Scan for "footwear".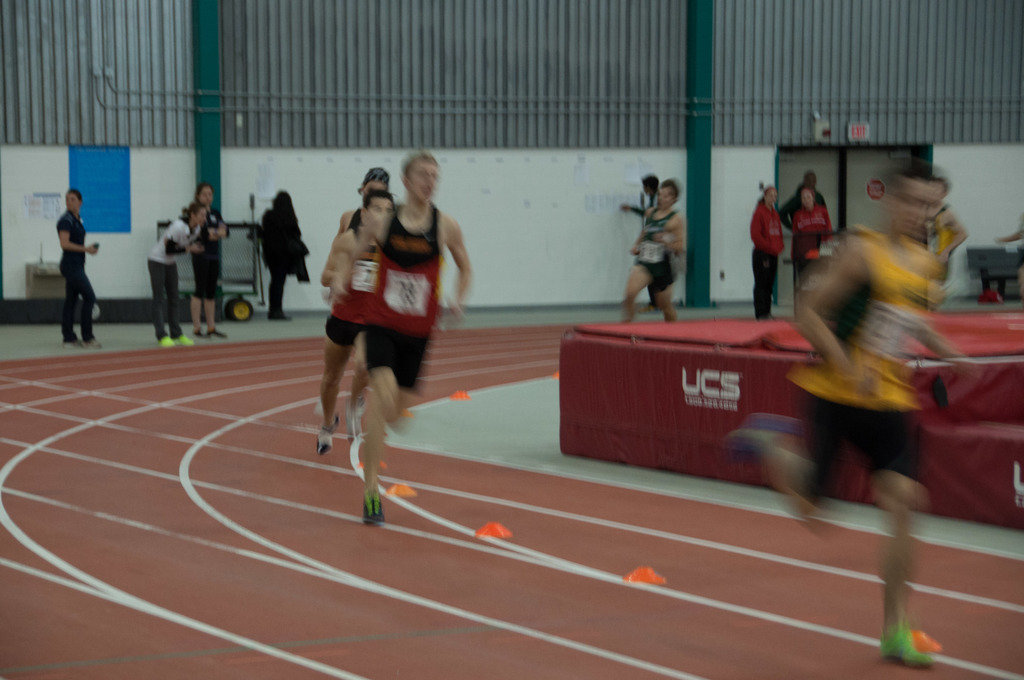
Scan result: {"x1": 729, "y1": 421, "x2": 803, "y2": 457}.
